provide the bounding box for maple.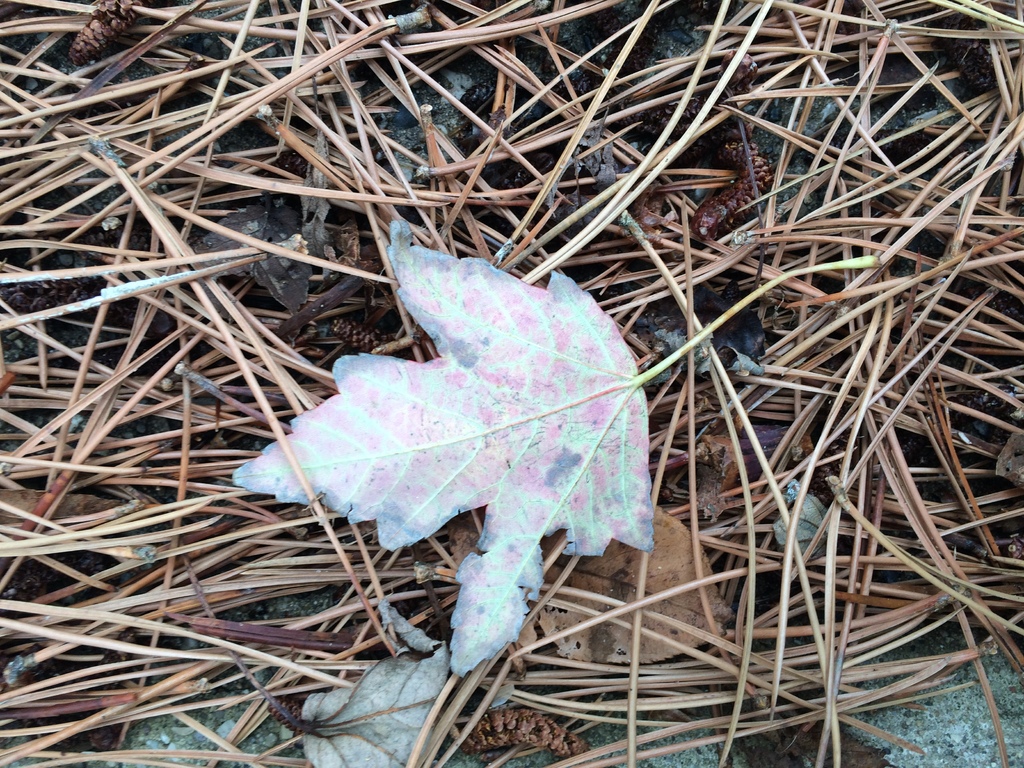
234:221:878:676.
